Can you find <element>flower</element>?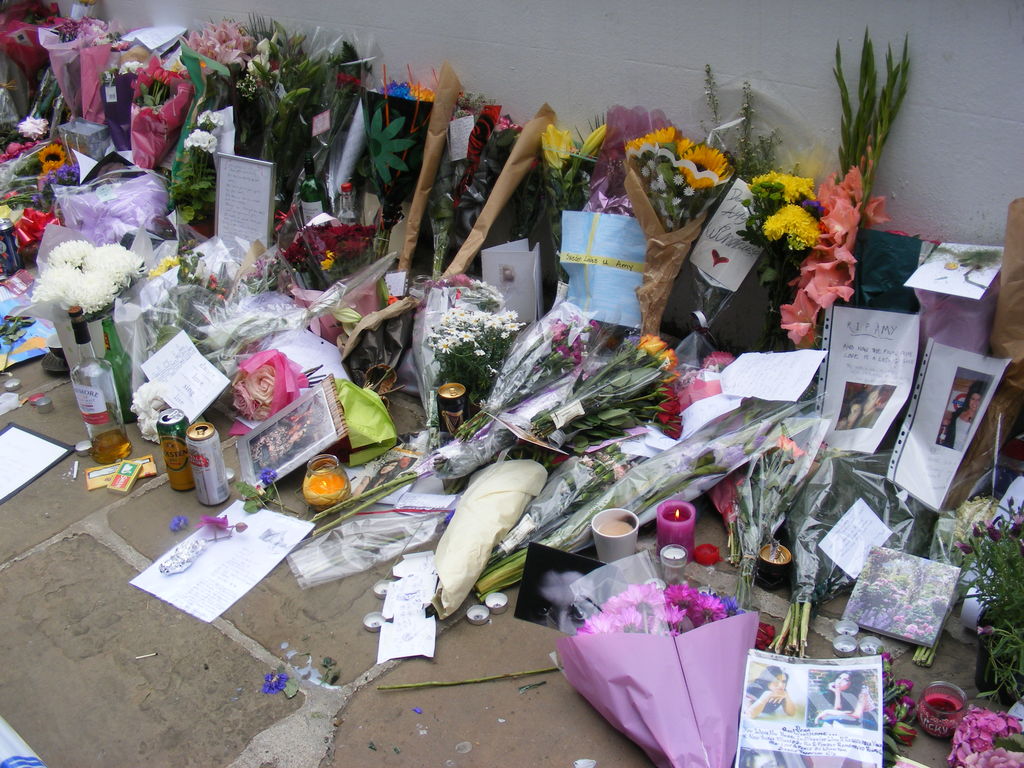
Yes, bounding box: detection(1012, 514, 1023, 540).
